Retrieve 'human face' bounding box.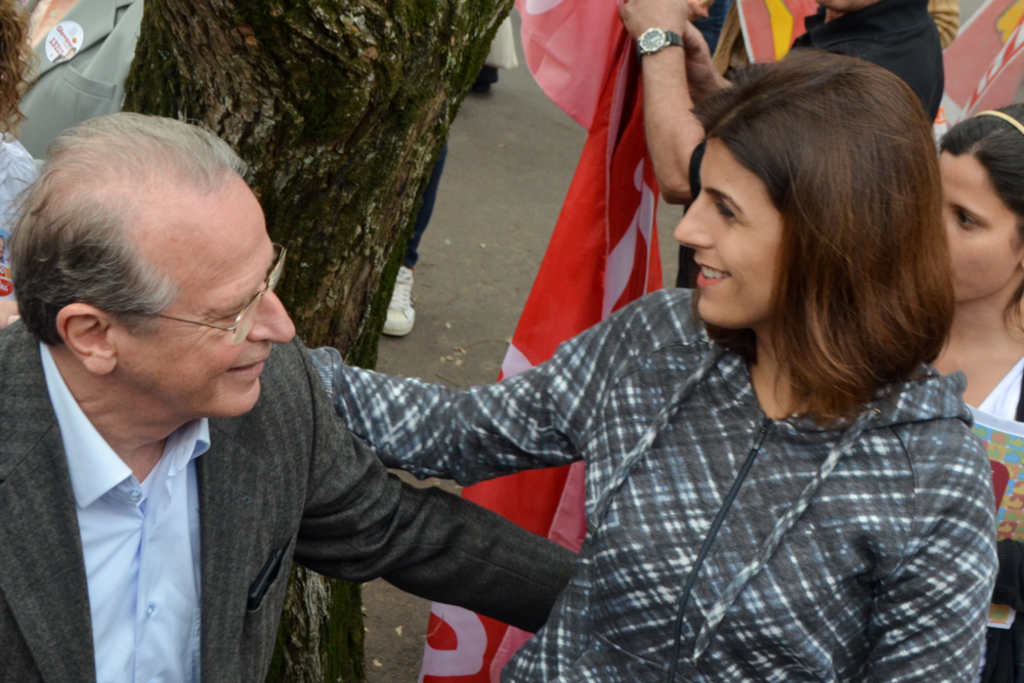
Bounding box: [116, 180, 295, 420].
